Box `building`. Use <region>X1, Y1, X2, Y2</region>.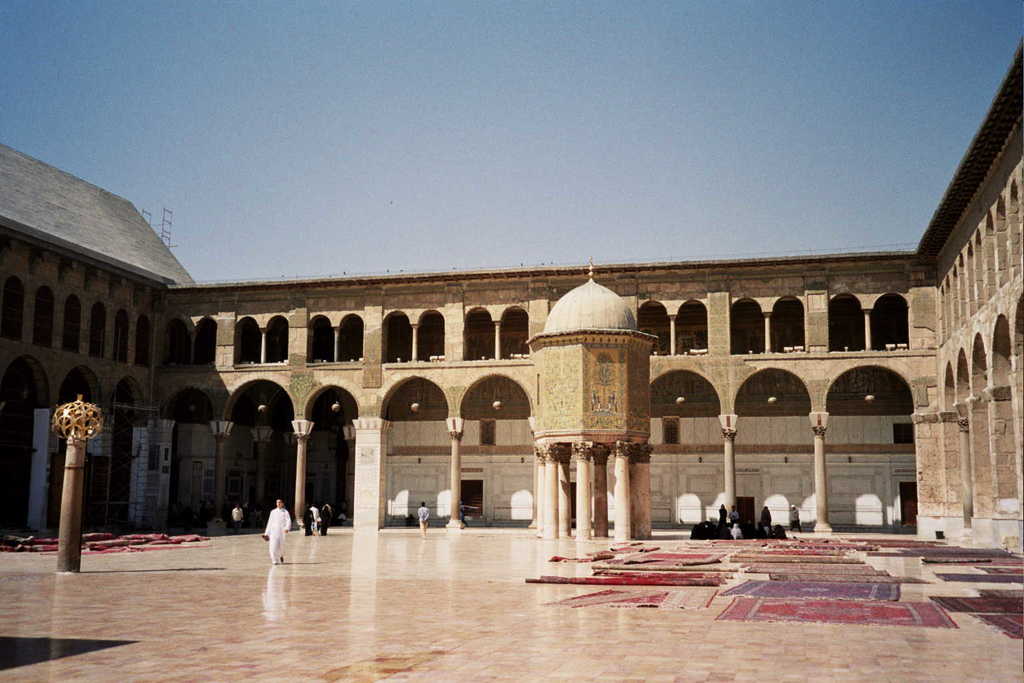
<region>0, 41, 1023, 562</region>.
